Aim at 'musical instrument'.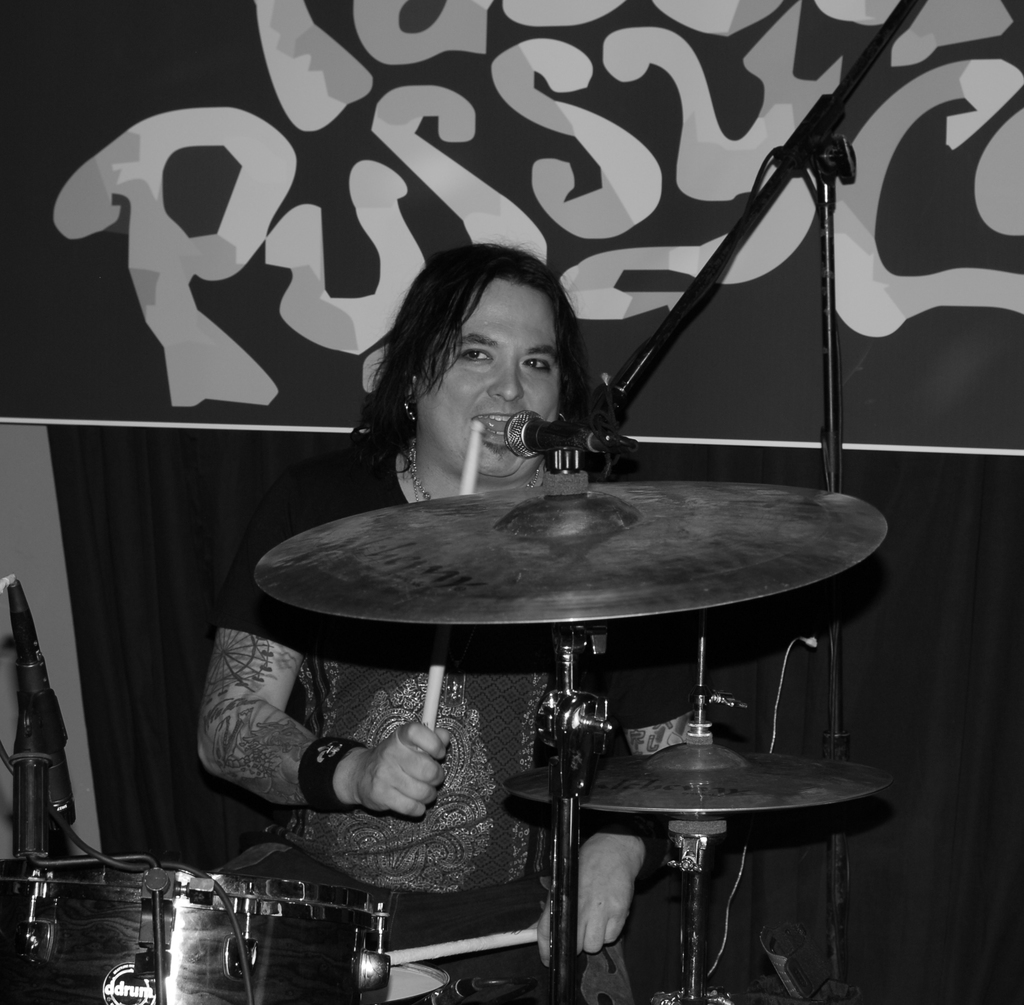
Aimed at box(0, 849, 387, 1004).
